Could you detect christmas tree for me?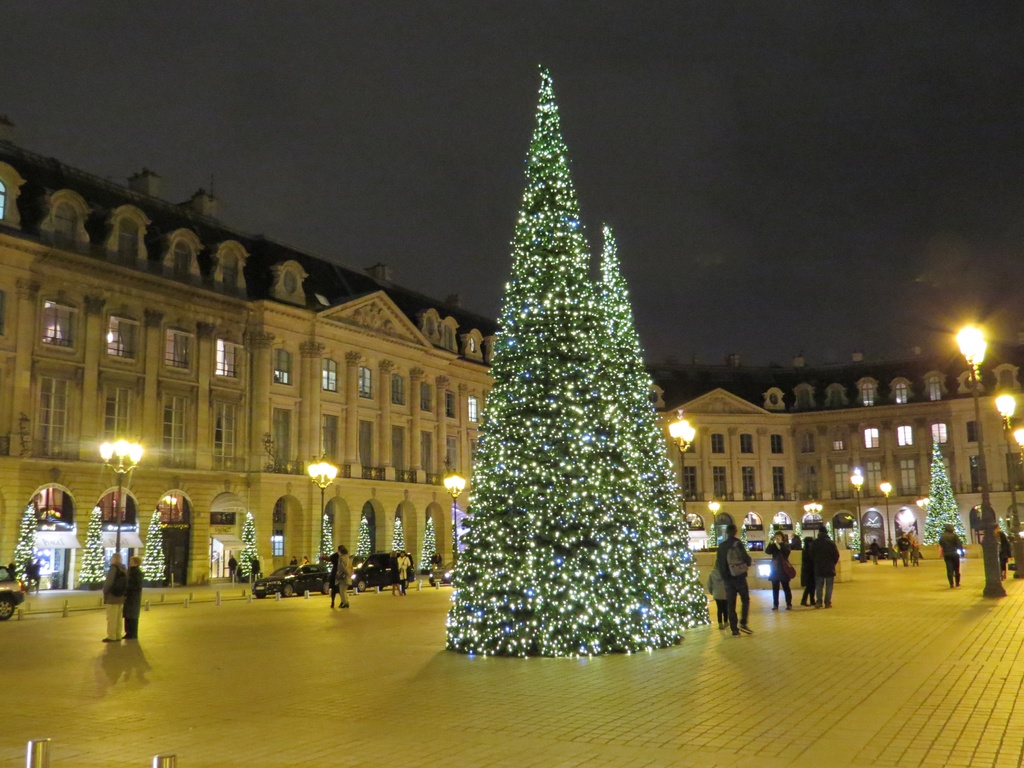
Detection result: <region>845, 520, 864, 554</region>.
